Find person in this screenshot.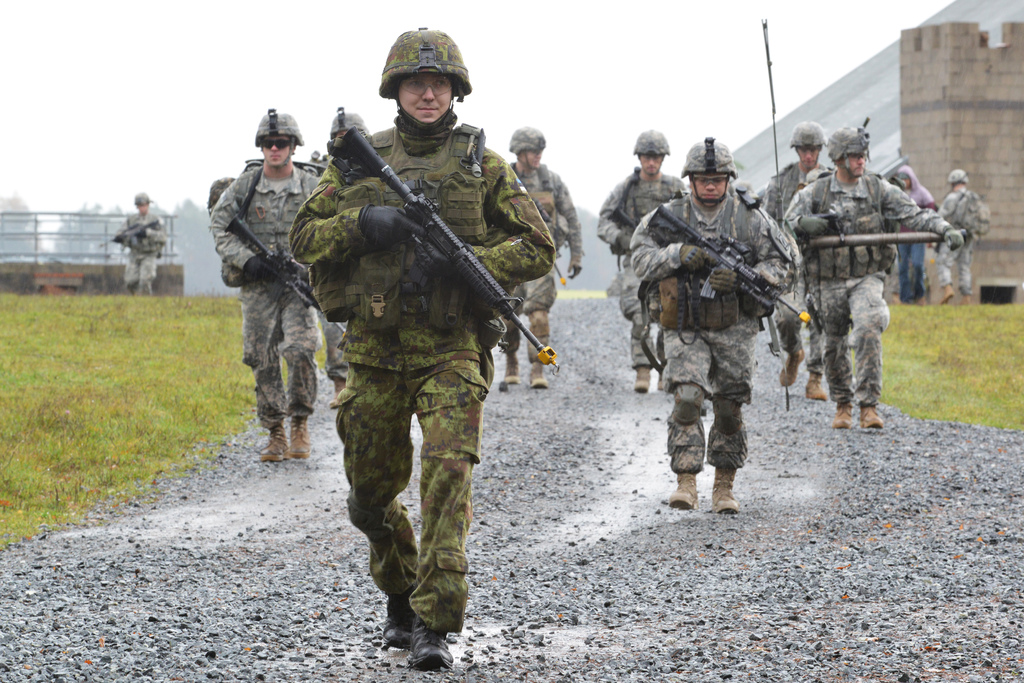
The bounding box for person is (493, 124, 578, 387).
